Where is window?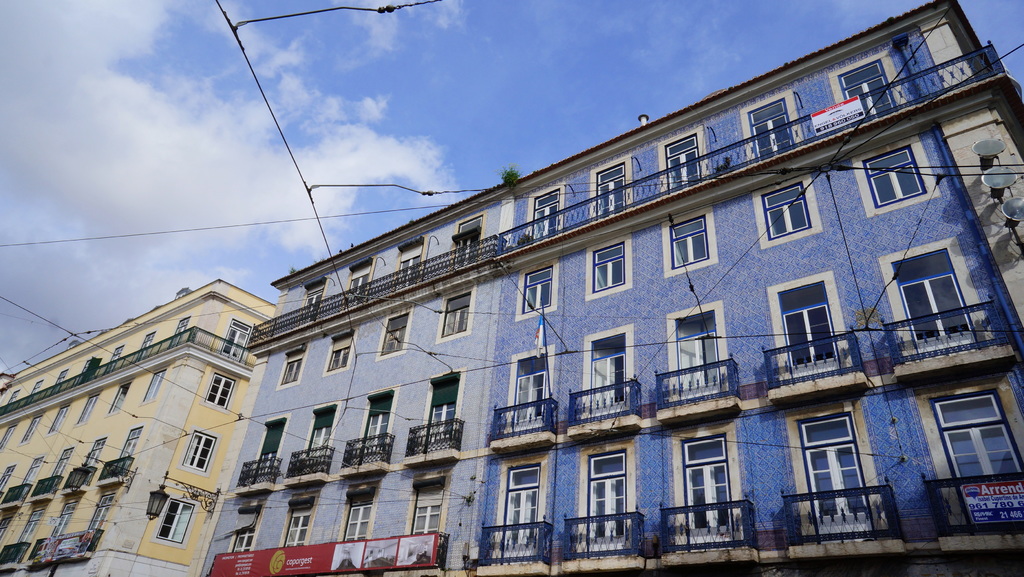
(433,291,474,344).
